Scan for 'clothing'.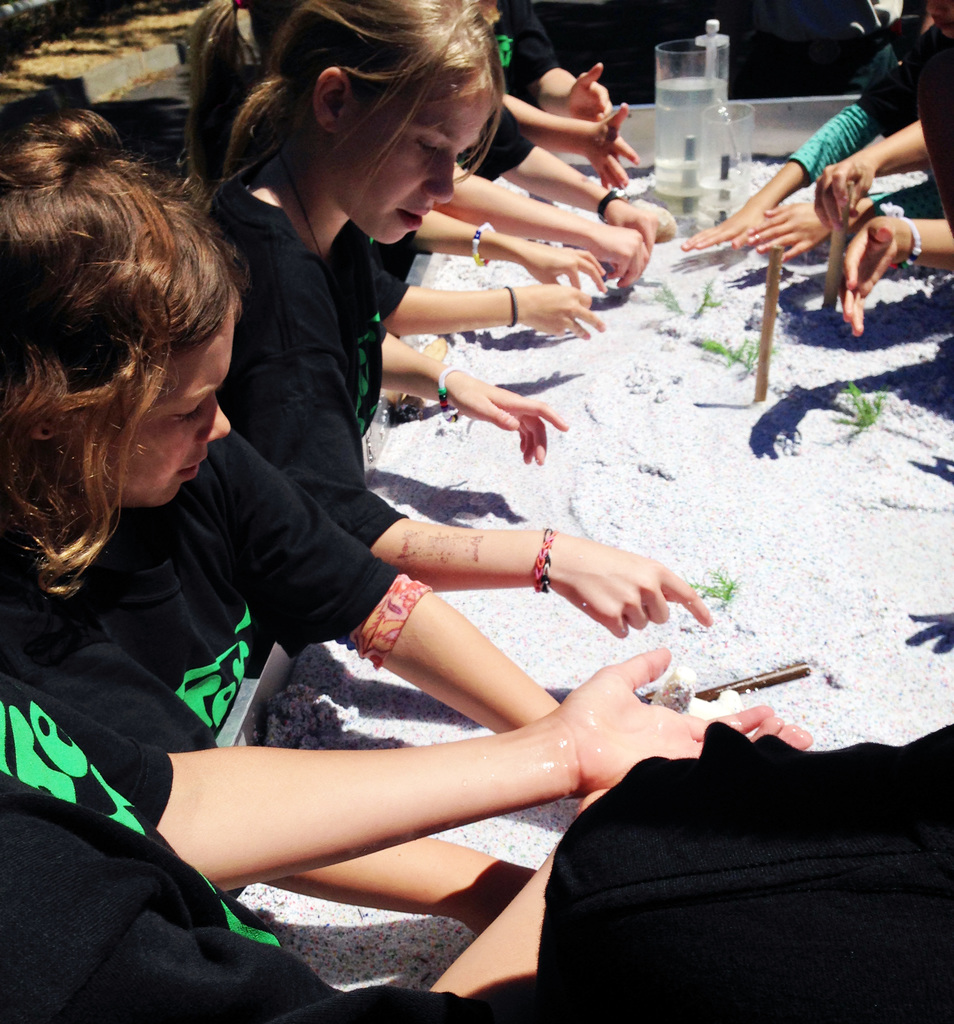
Scan result: bbox=[0, 318, 442, 878].
